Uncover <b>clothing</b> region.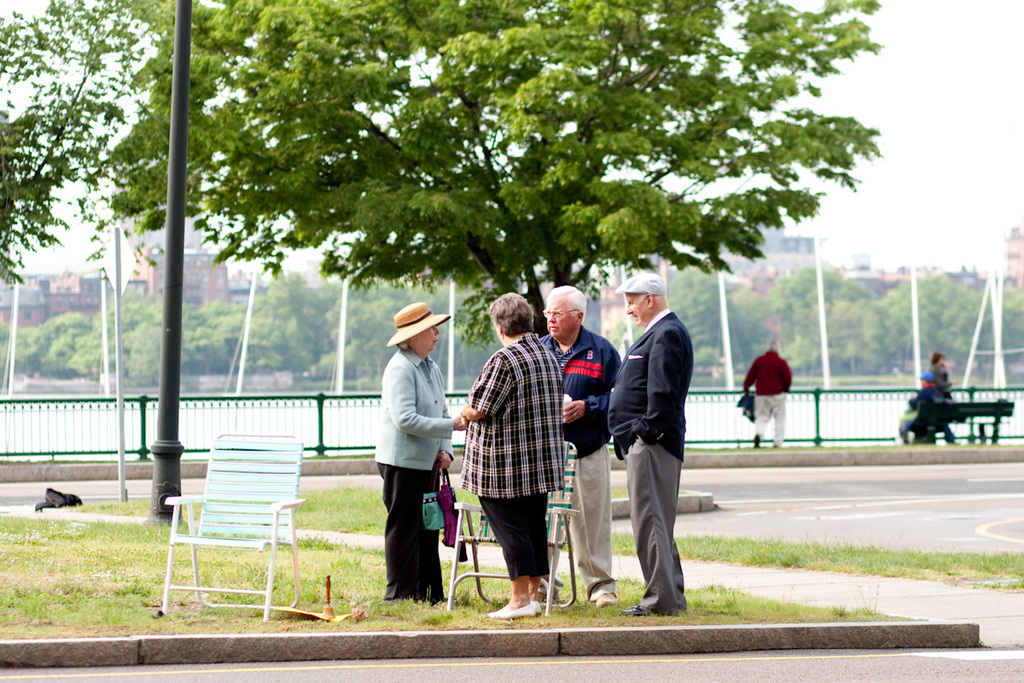
Uncovered: detection(739, 353, 783, 452).
